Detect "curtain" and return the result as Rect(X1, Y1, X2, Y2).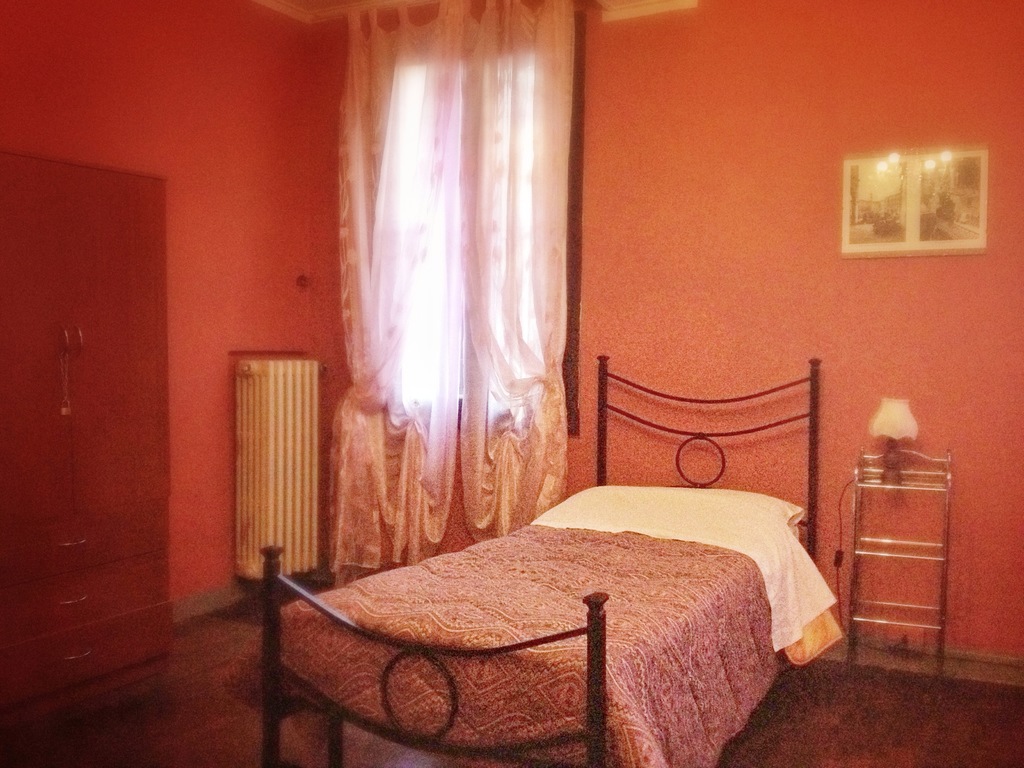
Rect(321, 0, 585, 588).
